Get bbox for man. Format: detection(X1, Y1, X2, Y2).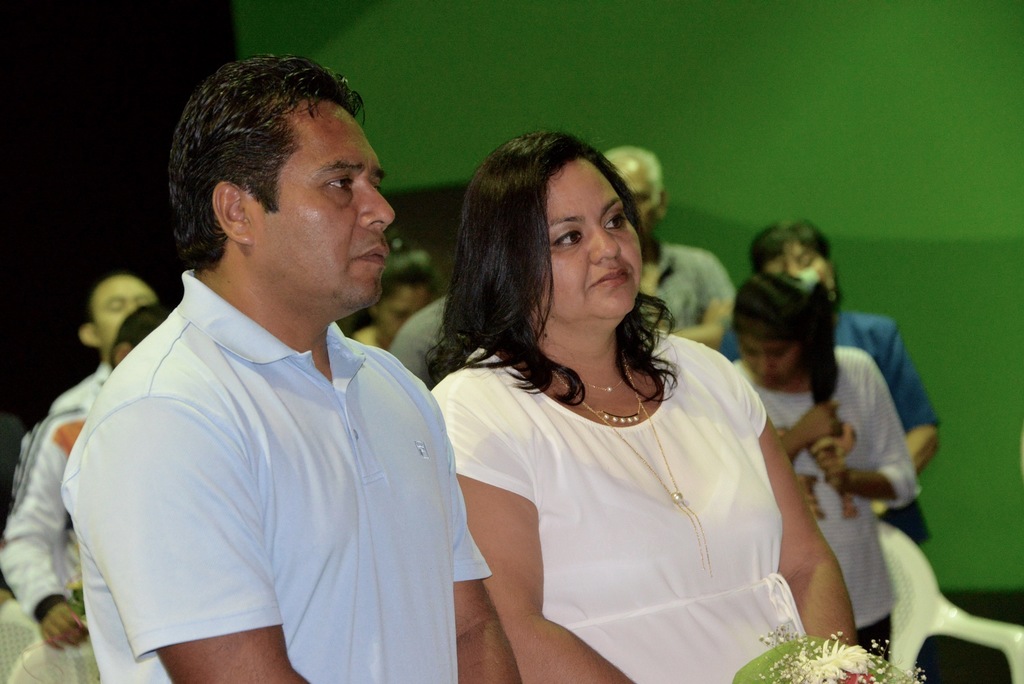
detection(600, 146, 740, 346).
